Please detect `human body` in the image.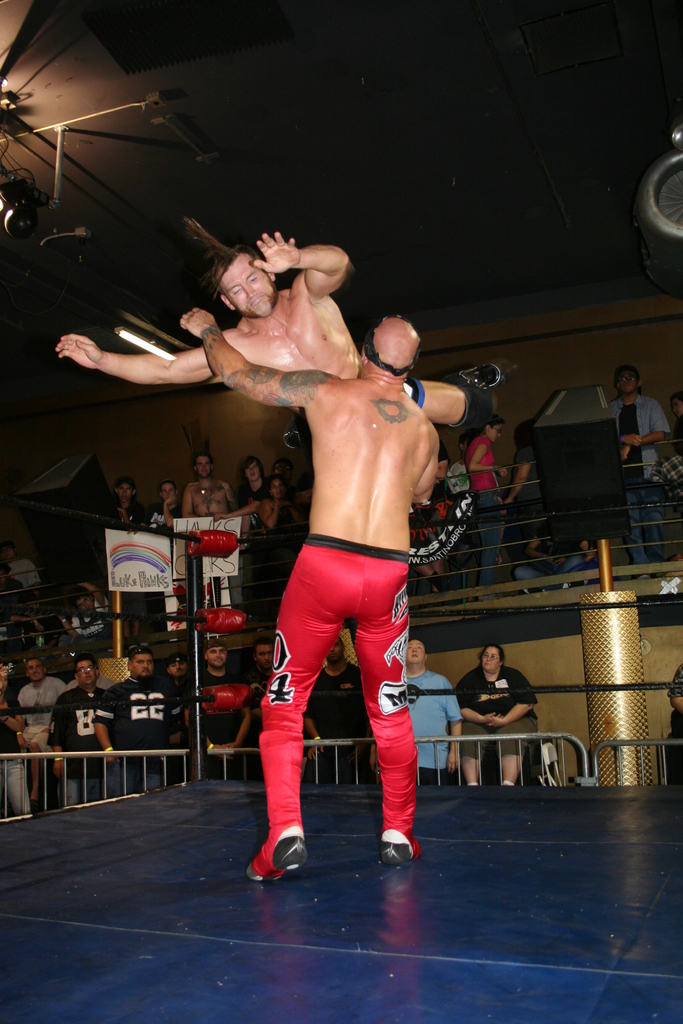
{"left": 62, "top": 586, "right": 136, "bottom": 671}.
